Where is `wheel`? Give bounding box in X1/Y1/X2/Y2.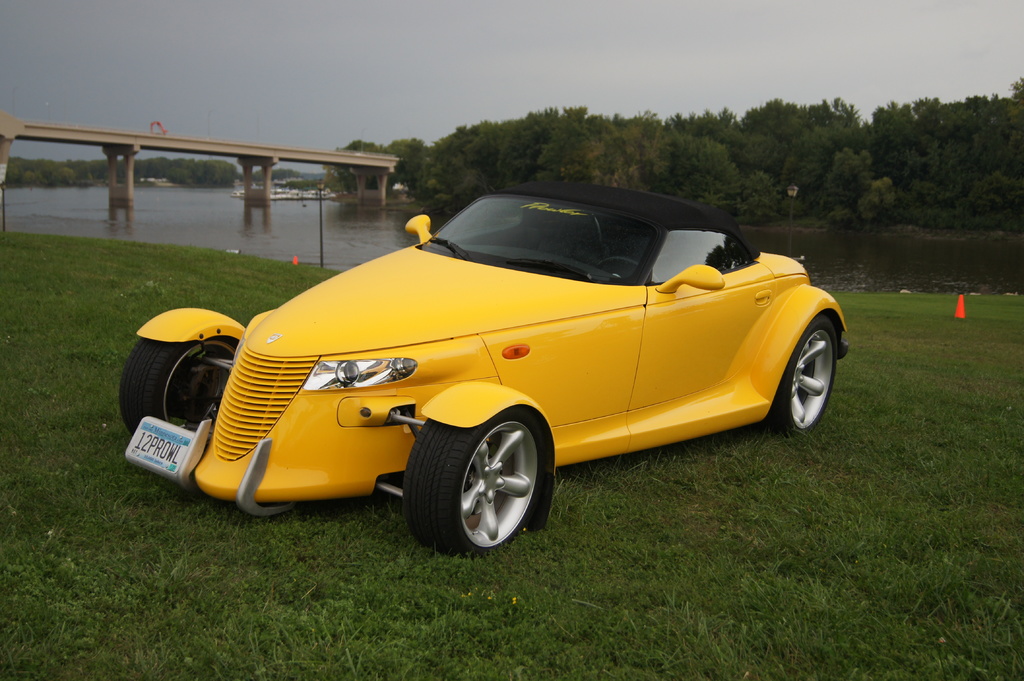
778/317/845/432.
